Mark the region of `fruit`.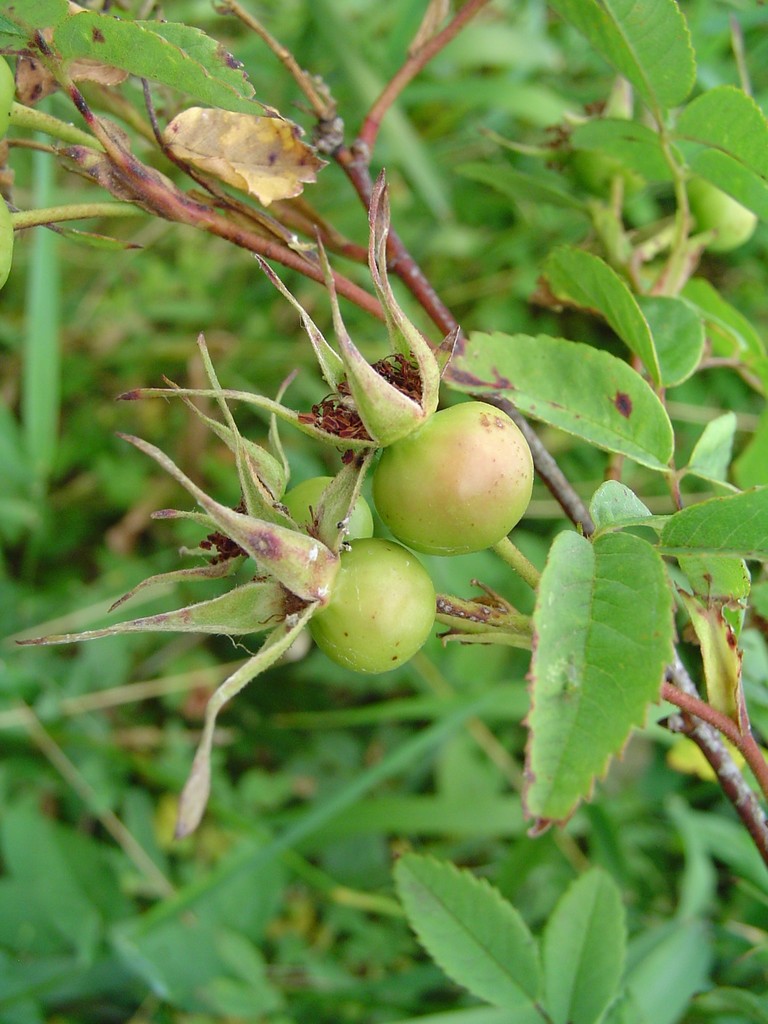
Region: l=281, t=474, r=377, b=559.
